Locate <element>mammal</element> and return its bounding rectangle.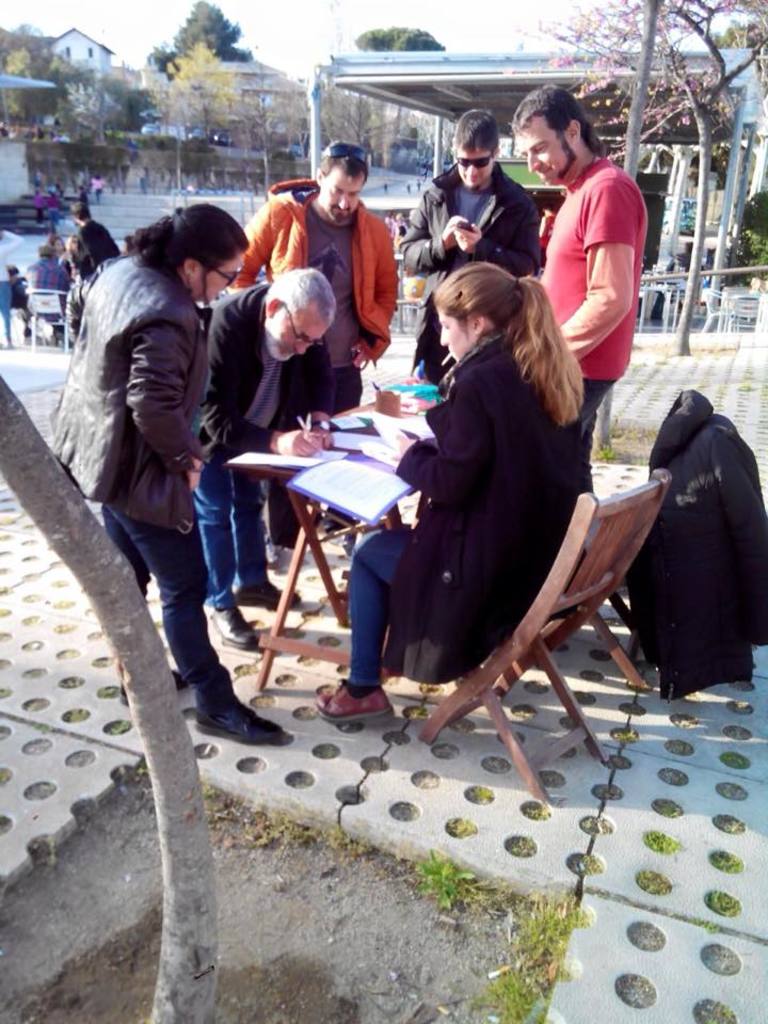
<box>61,229,87,277</box>.
